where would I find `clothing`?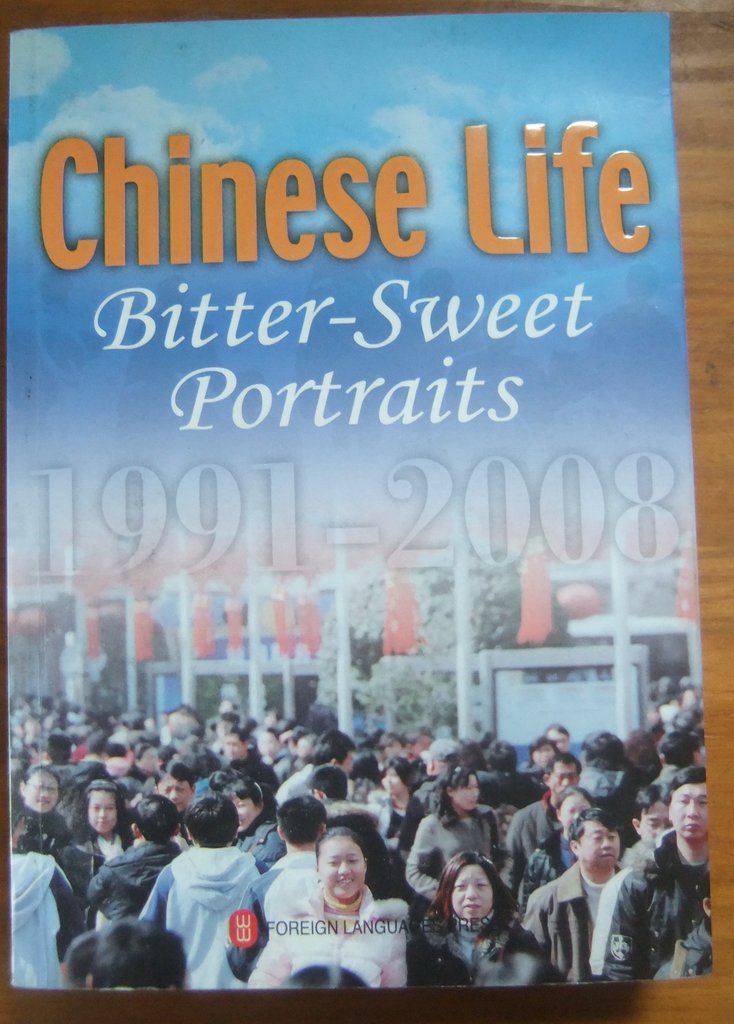
At {"left": 531, "top": 854, "right": 629, "bottom": 982}.
